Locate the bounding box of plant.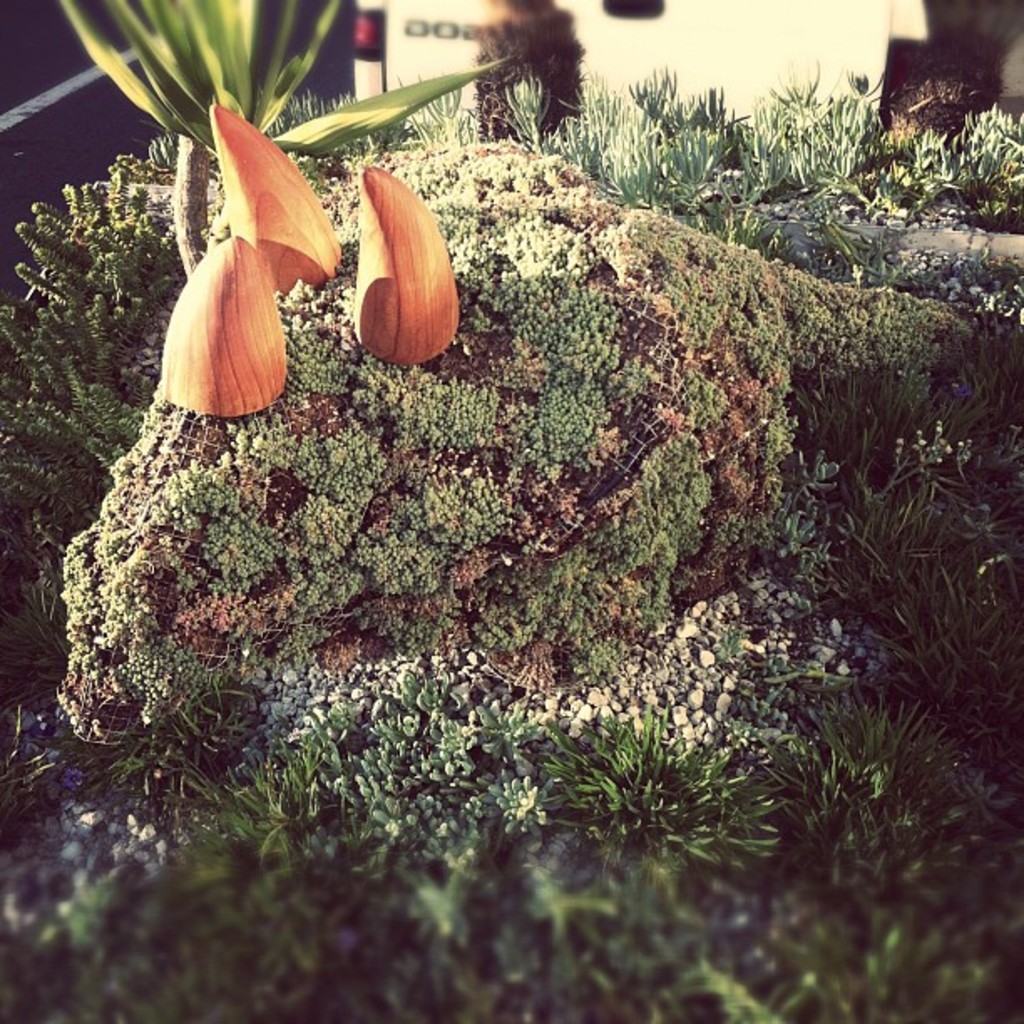
Bounding box: BBox(49, 0, 520, 177).
